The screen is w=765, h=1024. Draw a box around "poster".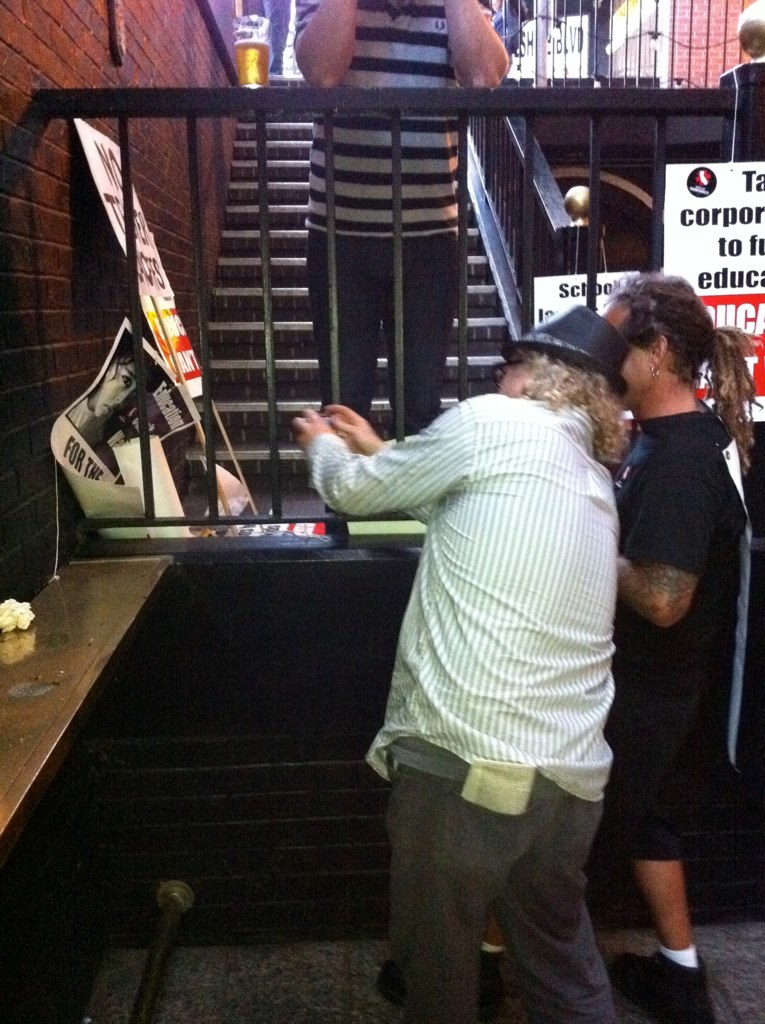
locate(531, 270, 634, 334).
